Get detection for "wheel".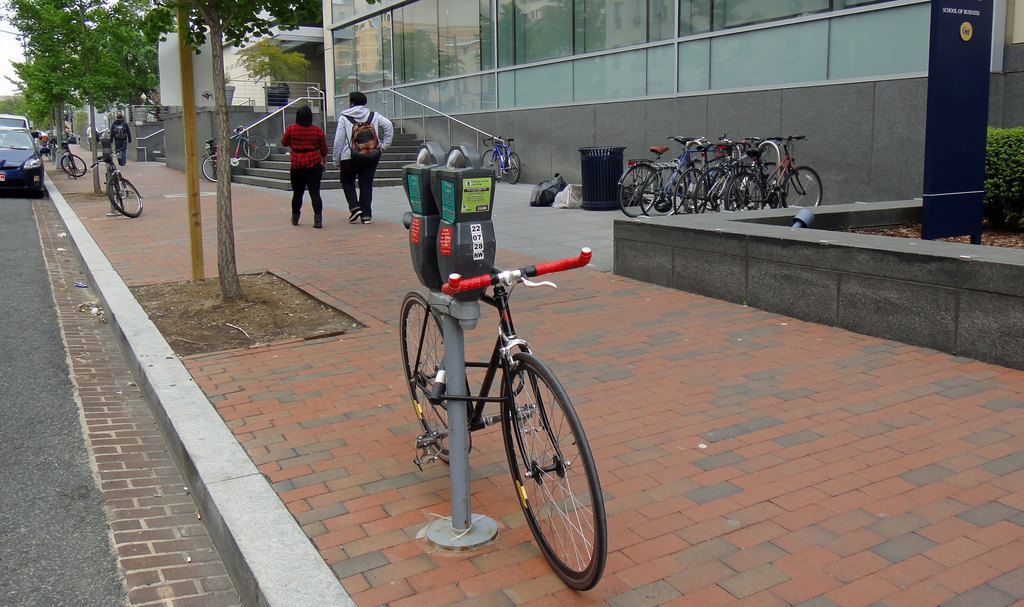
Detection: <box>199,159,229,185</box>.
